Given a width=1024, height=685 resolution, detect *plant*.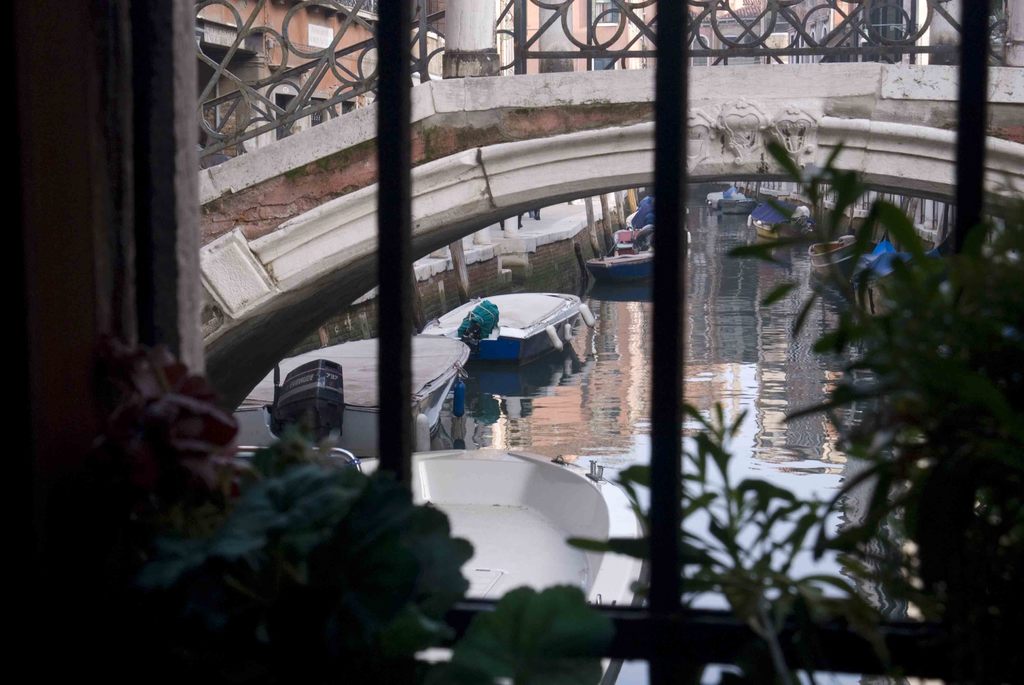
{"left": 317, "top": 154, "right": 356, "bottom": 168}.
